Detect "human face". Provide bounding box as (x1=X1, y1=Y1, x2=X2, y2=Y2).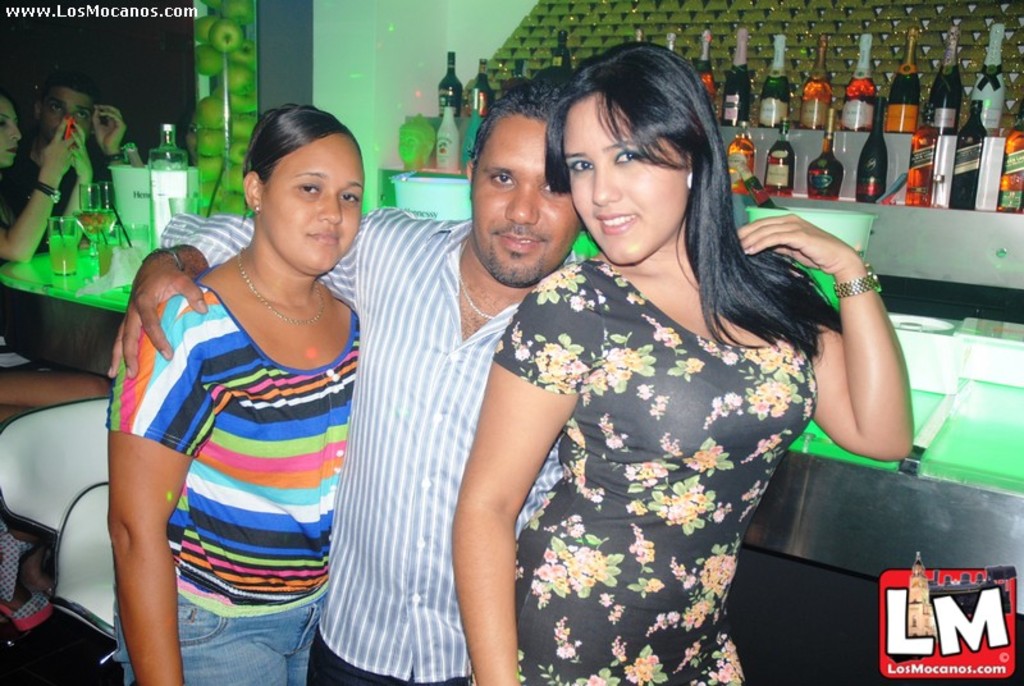
(x1=561, y1=91, x2=678, y2=266).
